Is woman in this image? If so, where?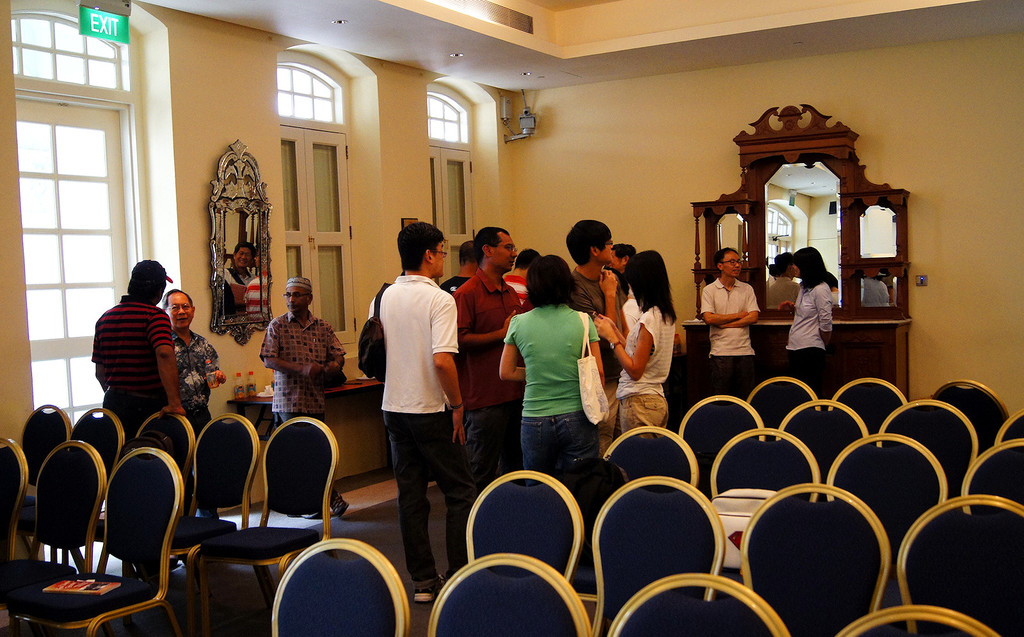
Yes, at pyautogui.locateOnScreen(776, 243, 840, 400).
